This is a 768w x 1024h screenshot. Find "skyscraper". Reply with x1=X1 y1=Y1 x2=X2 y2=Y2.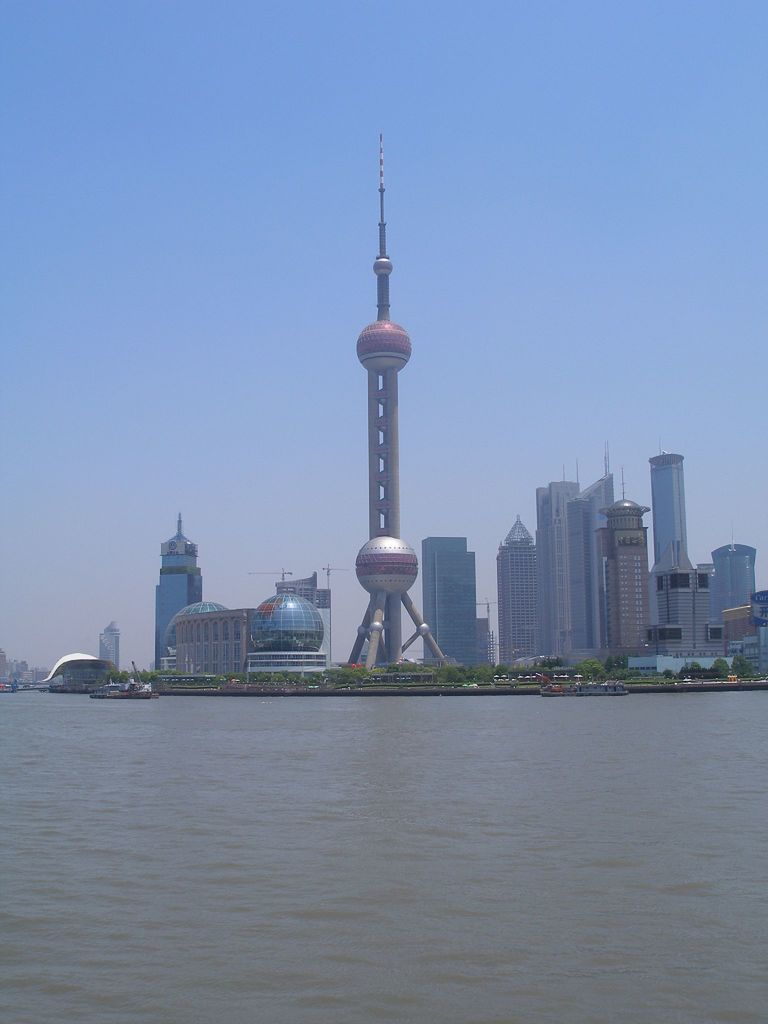
x1=421 y1=535 x2=492 y2=672.
